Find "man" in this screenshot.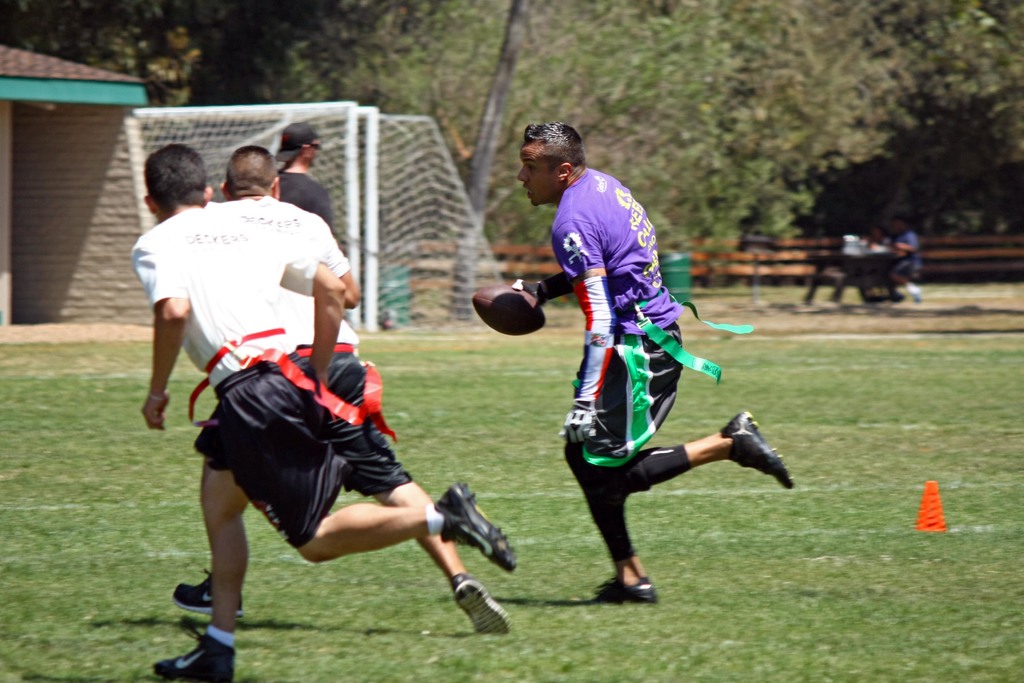
The bounding box for "man" is [x1=132, y1=135, x2=508, y2=682].
